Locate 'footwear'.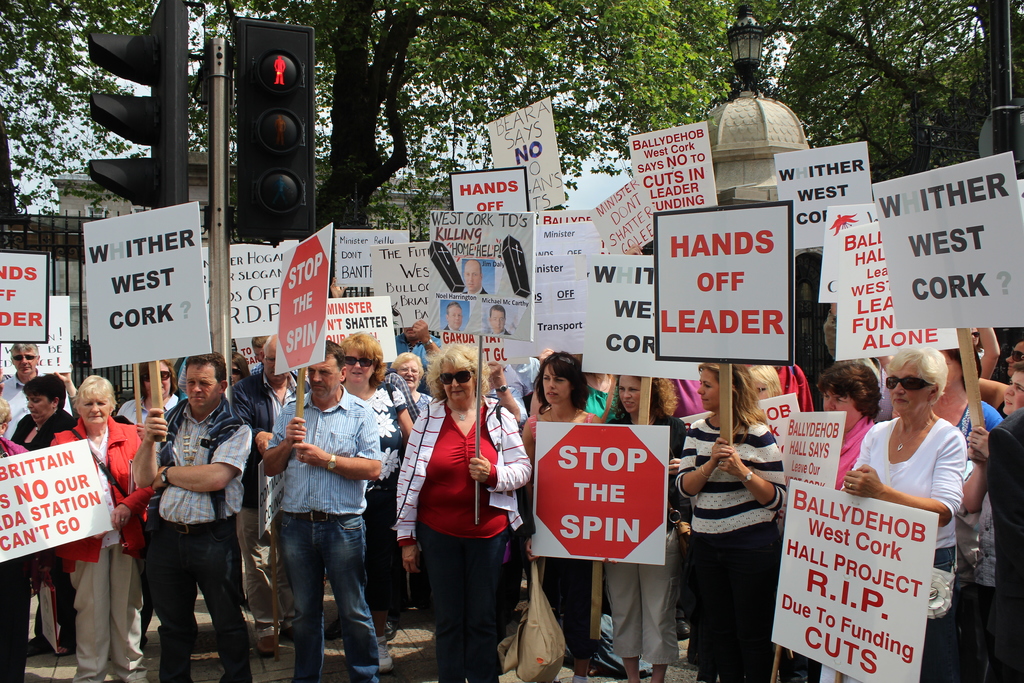
Bounding box: (left=28, top=641, right=47, bottom=657).
